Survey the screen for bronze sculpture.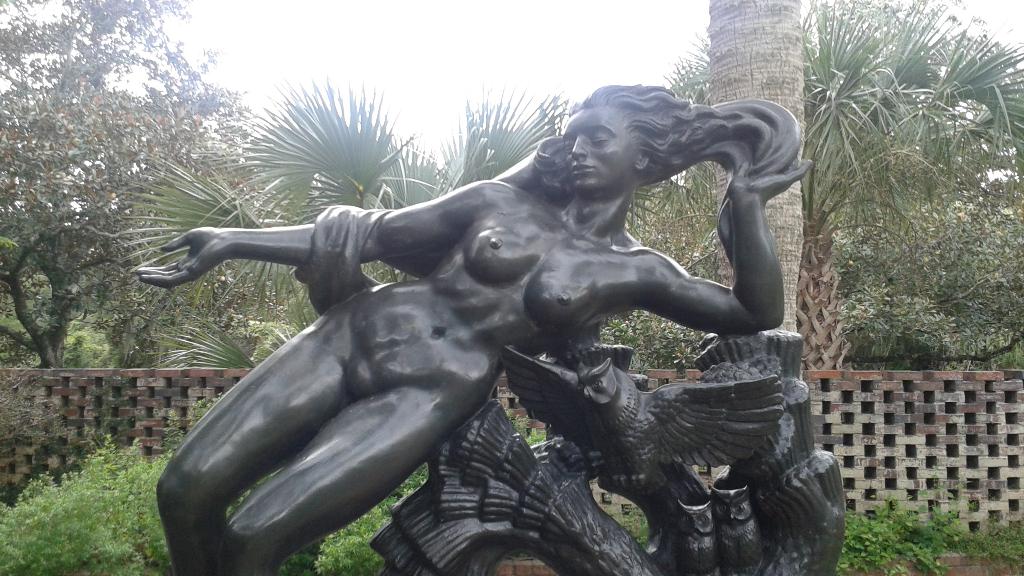
Survey found: bbox=(124, 93, 859, 558).
